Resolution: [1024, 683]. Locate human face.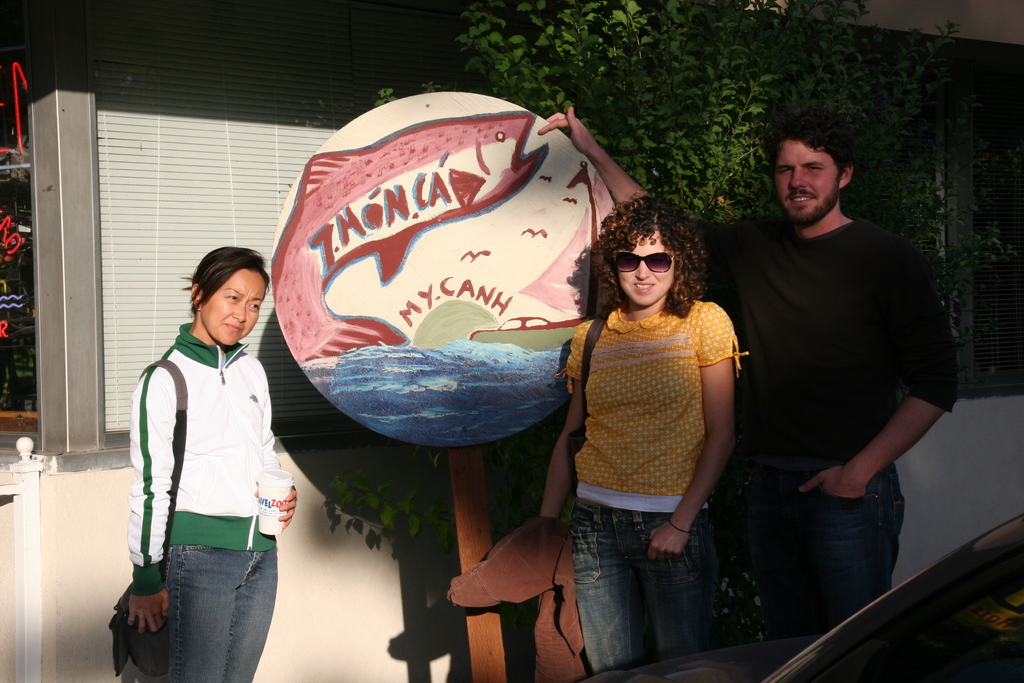
box=[620, 227, 675, 306].
